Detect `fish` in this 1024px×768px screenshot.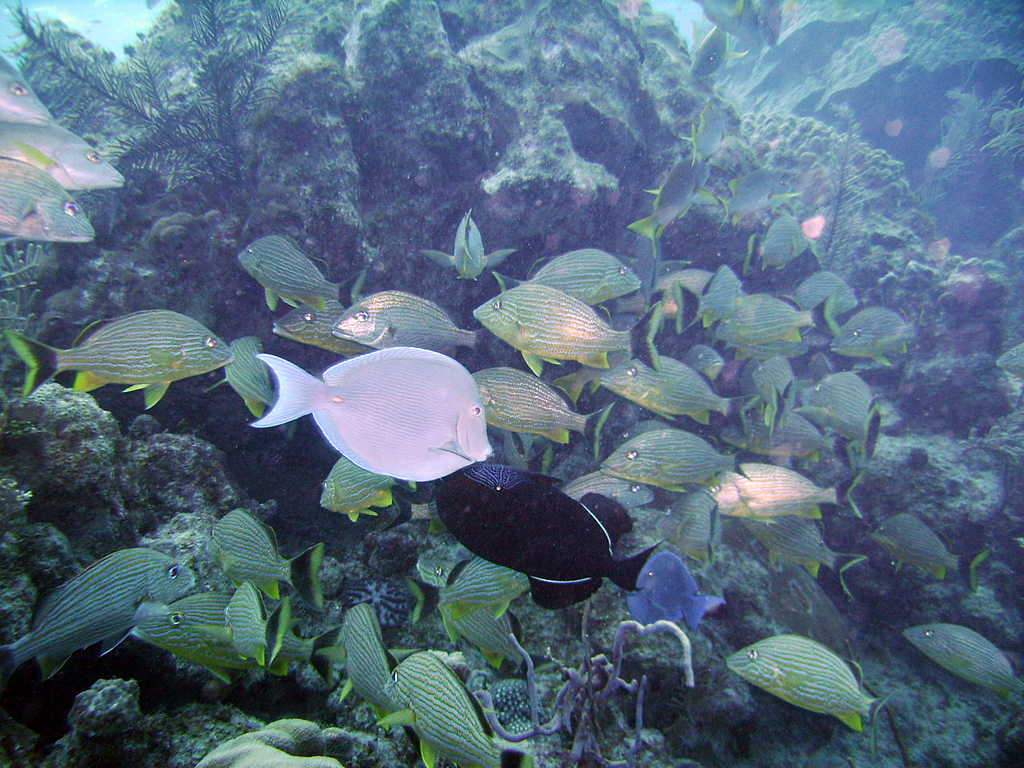
Detection: bbox=(631, 151, 702, 248).
